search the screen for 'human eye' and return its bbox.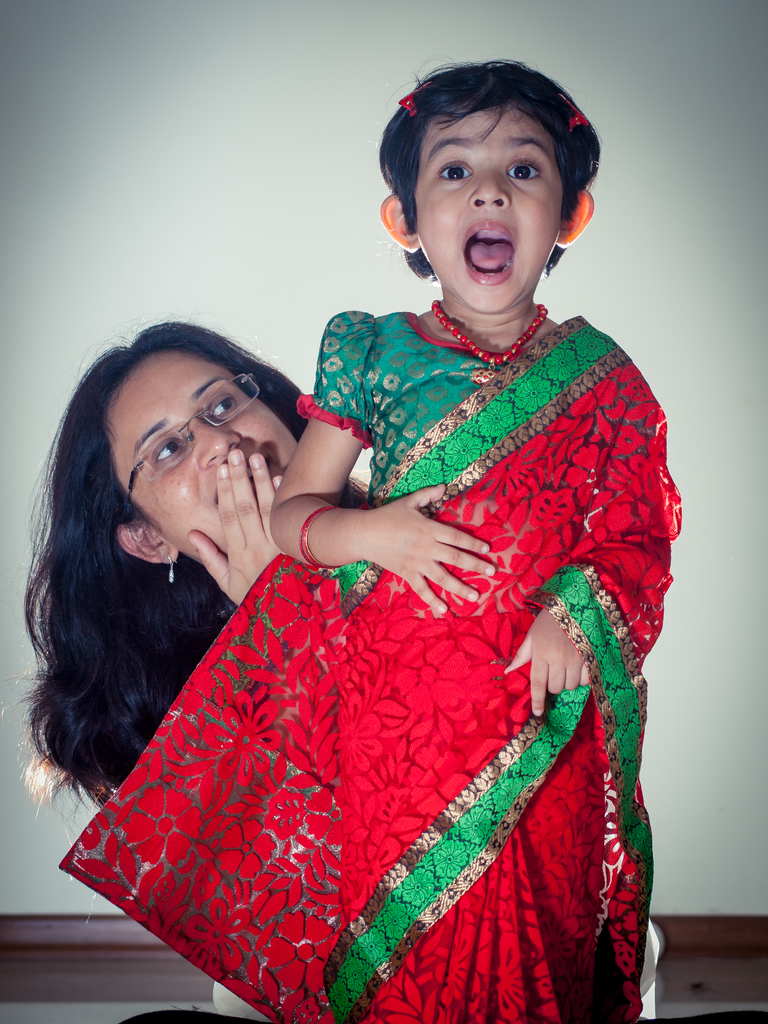
Found: [150, 433, 184, 465].
